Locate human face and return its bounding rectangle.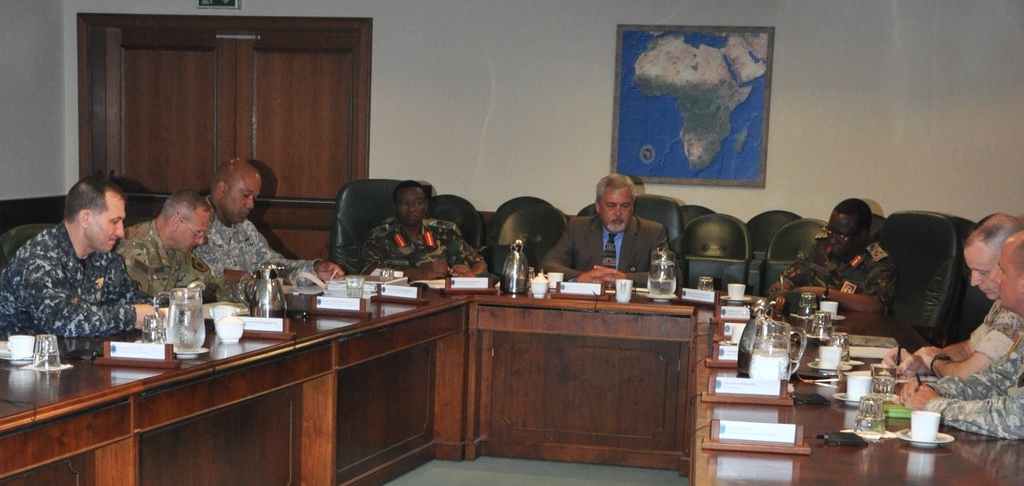
locate(86, 198, 124, 250).
